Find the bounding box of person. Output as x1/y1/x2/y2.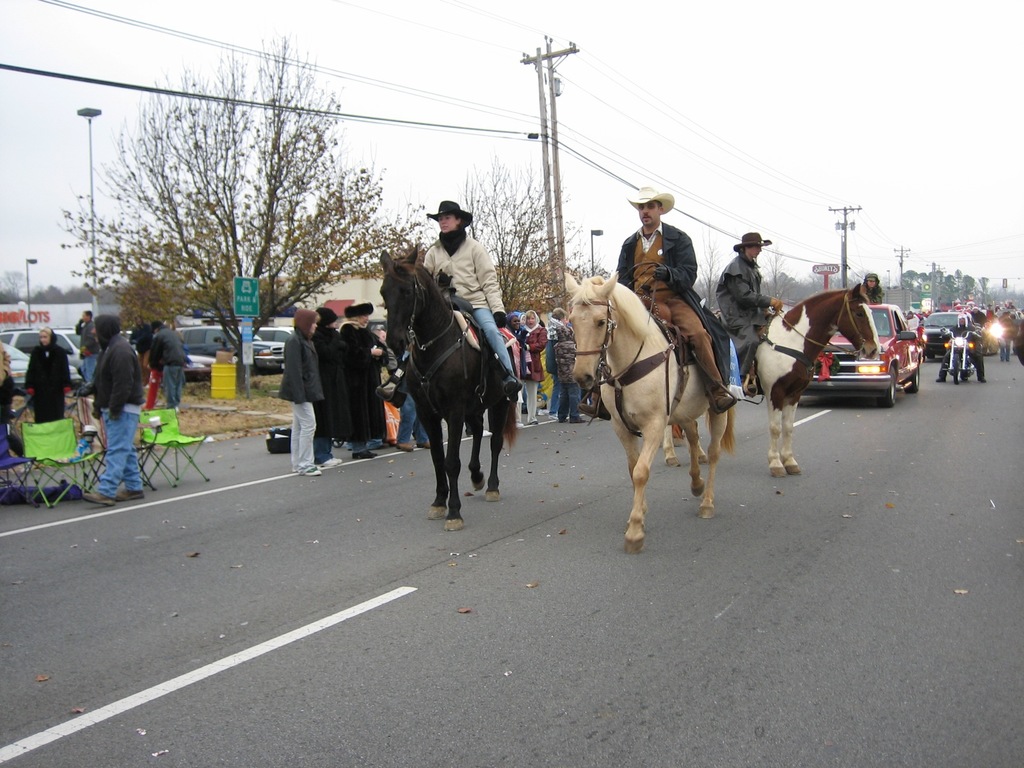
78/294/158/506.
